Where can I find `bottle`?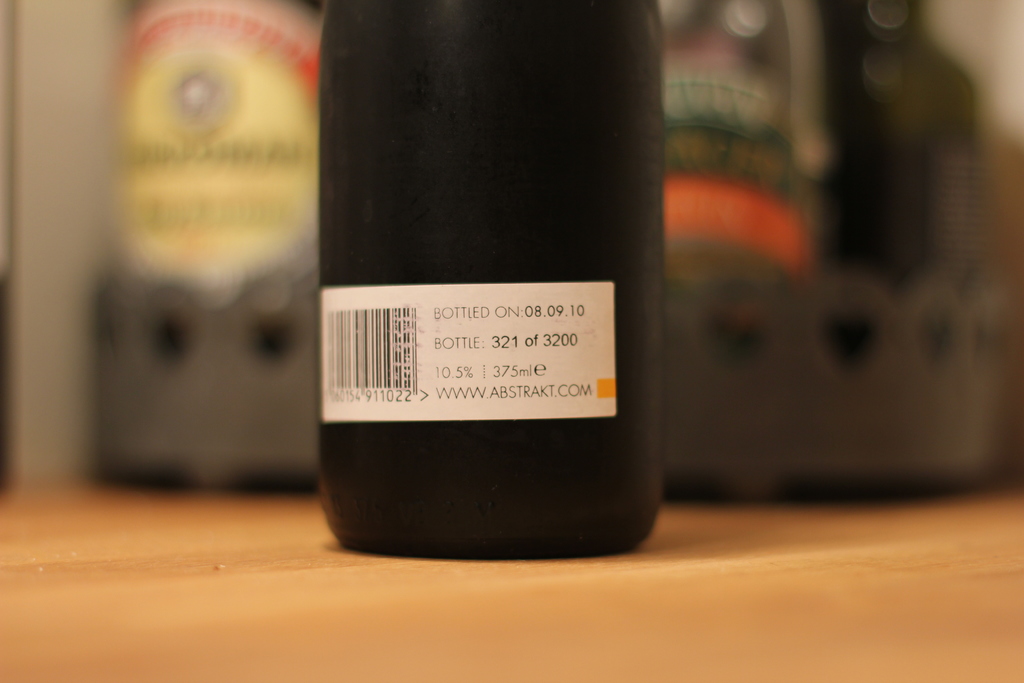
You can find it at bbox=[289, 21, 674, 556].
